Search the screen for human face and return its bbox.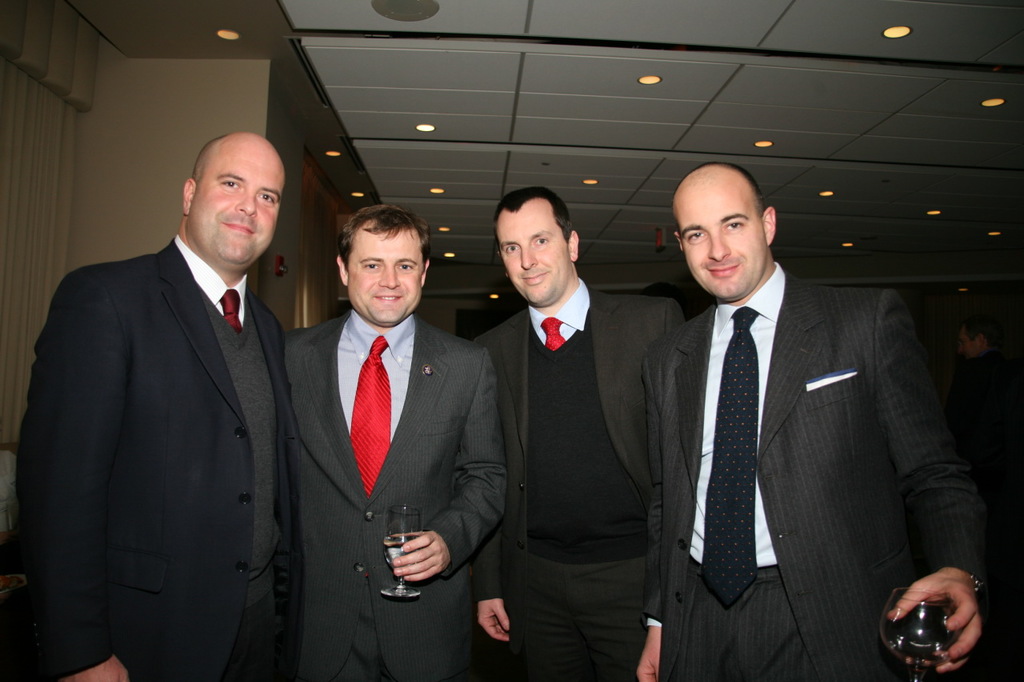
Found: region(675, 170, 769, 304).
